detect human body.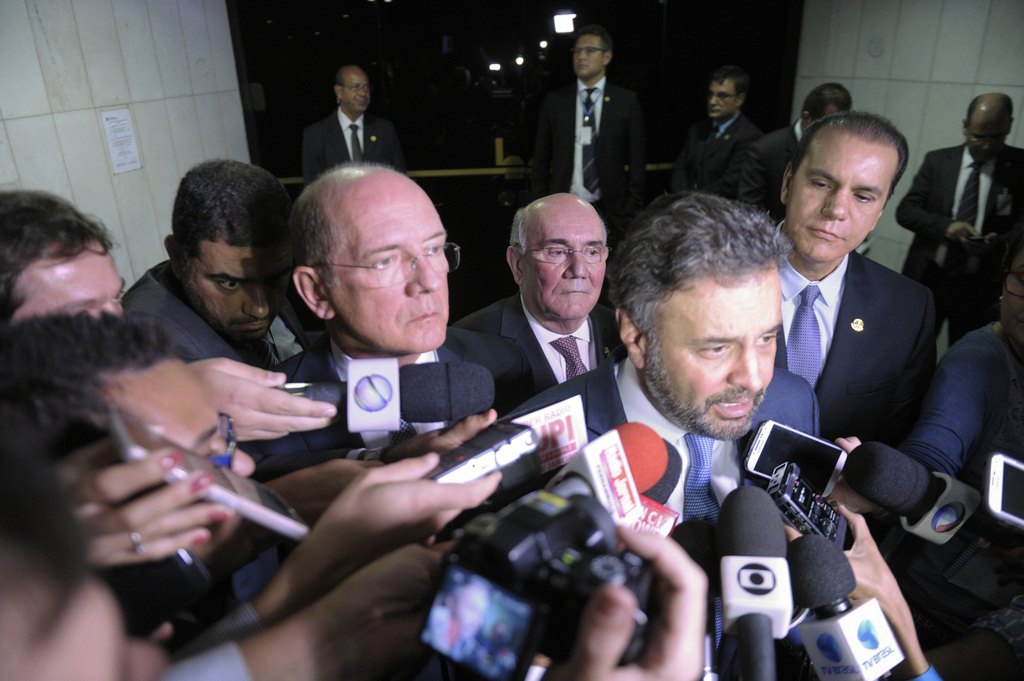
Detected at {"left": 773, "top": 111, "right": 942, "bottom": 439}.
